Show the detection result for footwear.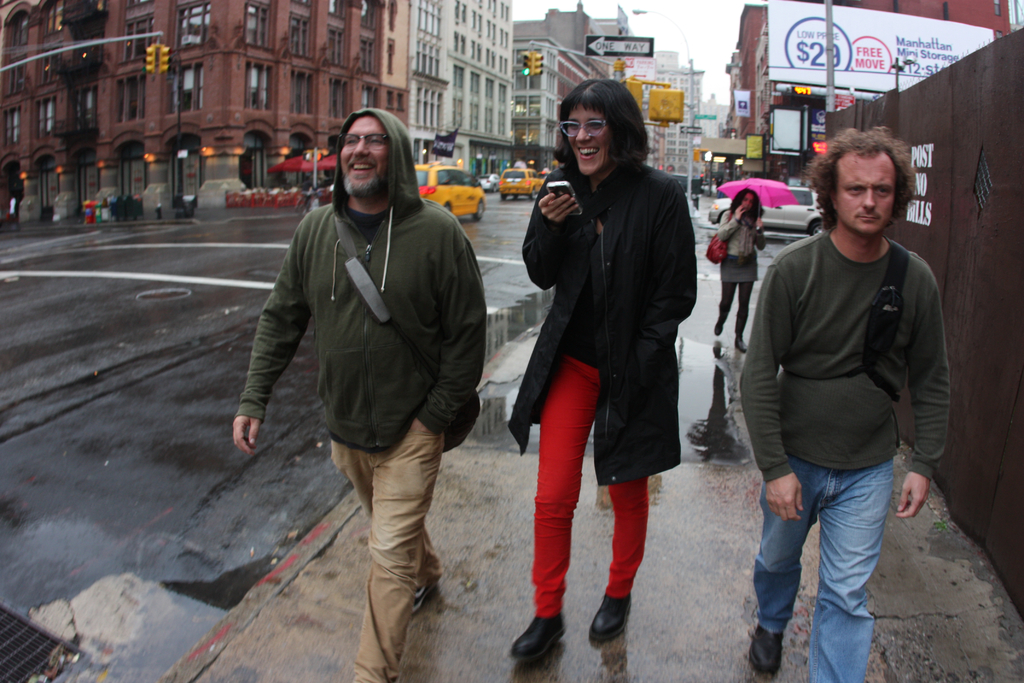
x1=513 y1=616 x2=567 y2=663.
